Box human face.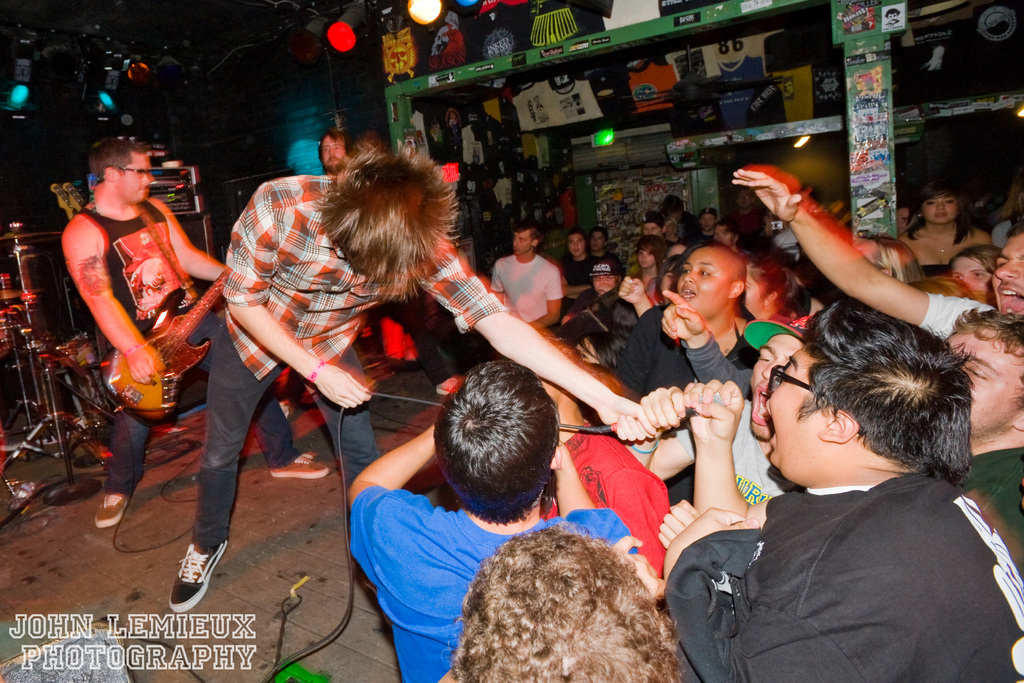
114,150,154,206.
